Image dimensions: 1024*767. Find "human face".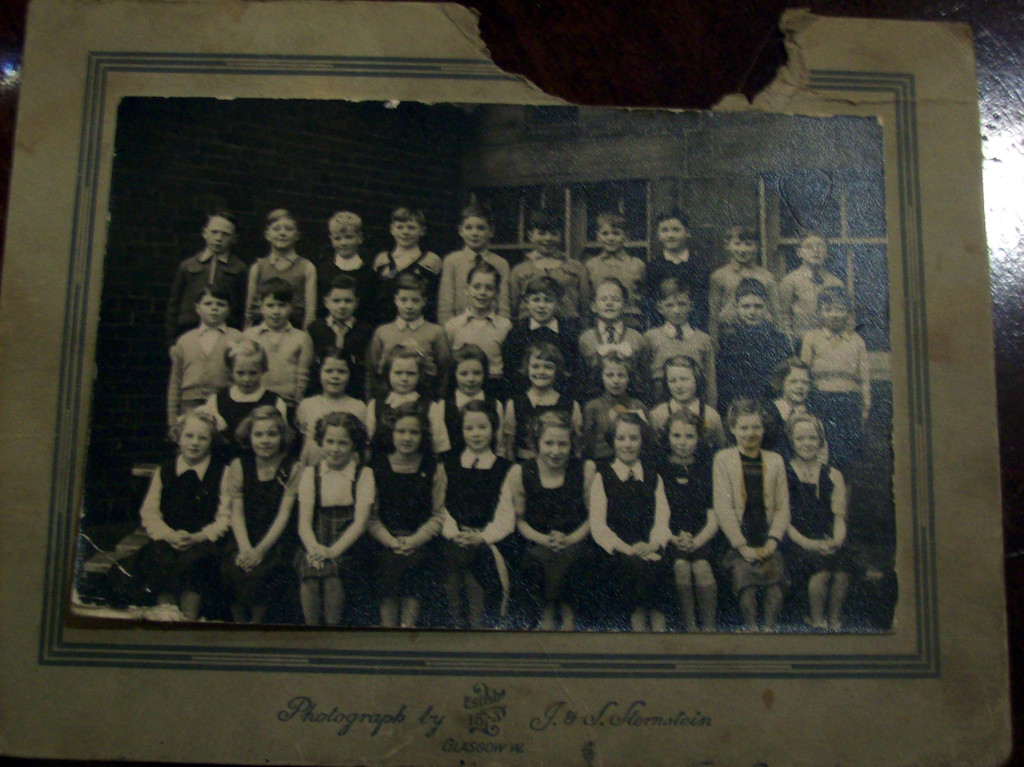
(787, 416, 822, 462).
